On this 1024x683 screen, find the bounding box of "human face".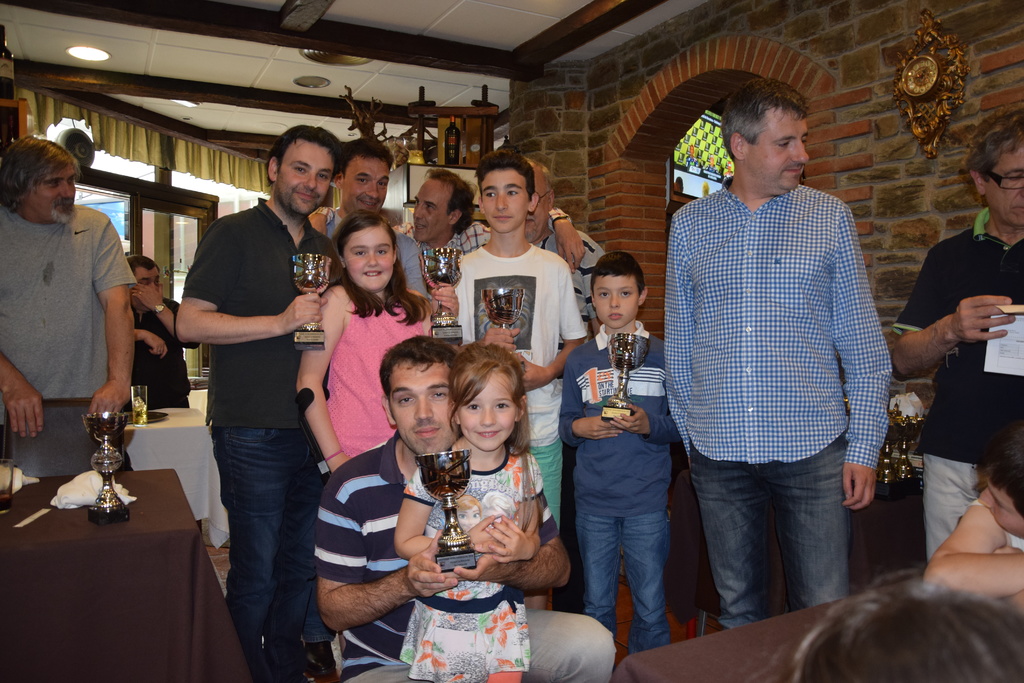
Bounding box: {"x1": 408, "y1": 180, "x2": 457, "y2": 239}.
